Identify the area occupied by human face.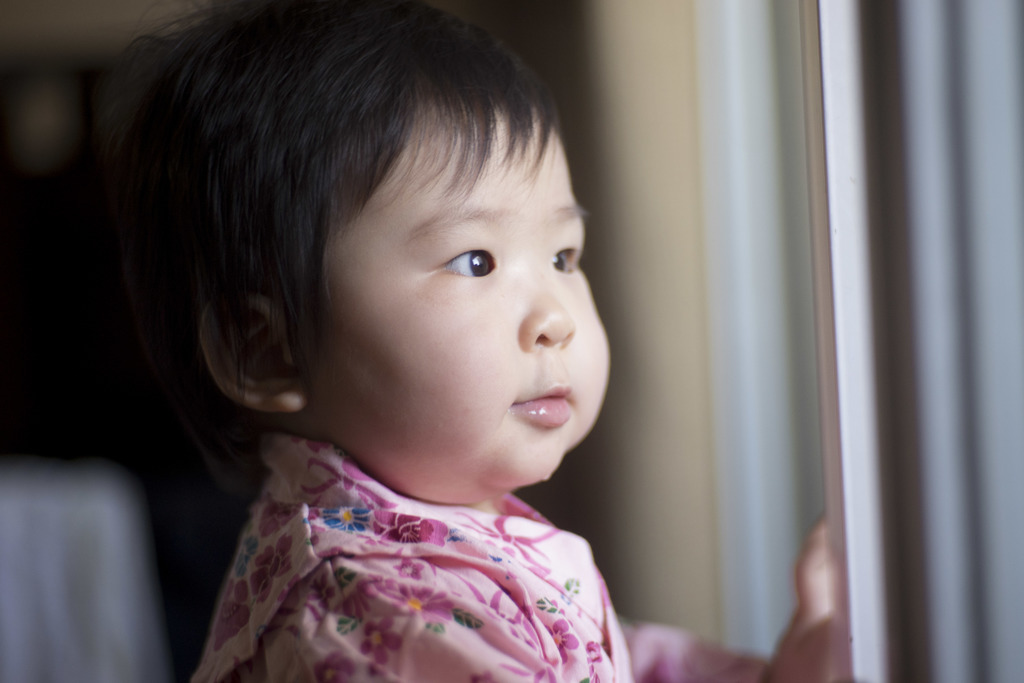
Area: BBox(301, 115, 611, 506).
